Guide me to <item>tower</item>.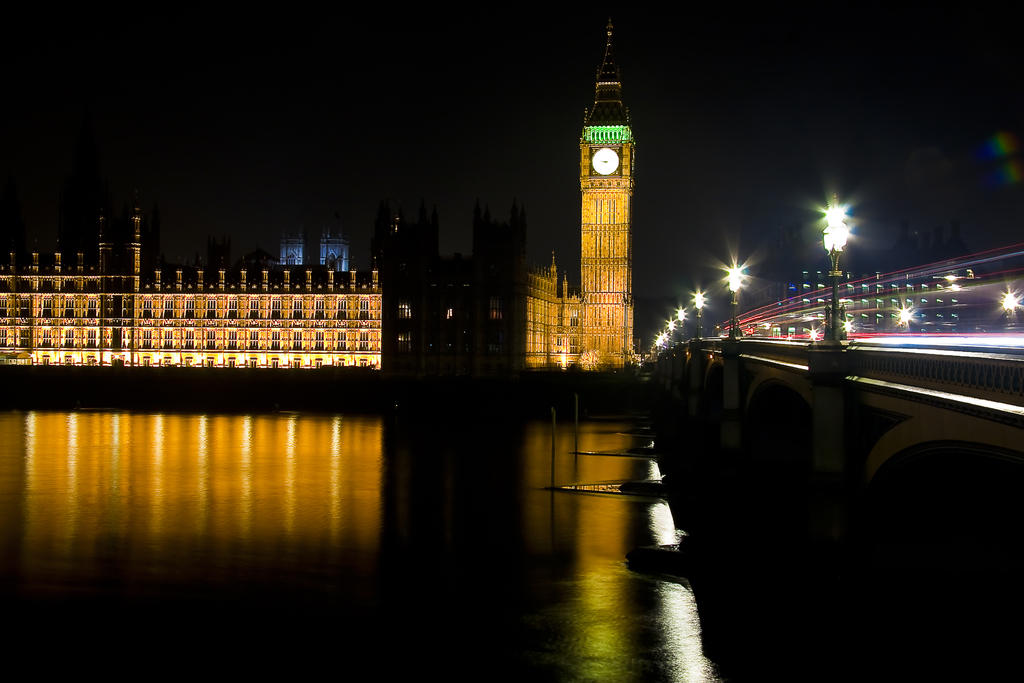
Guidance: <region>560, 22, 657, 339</region>.
